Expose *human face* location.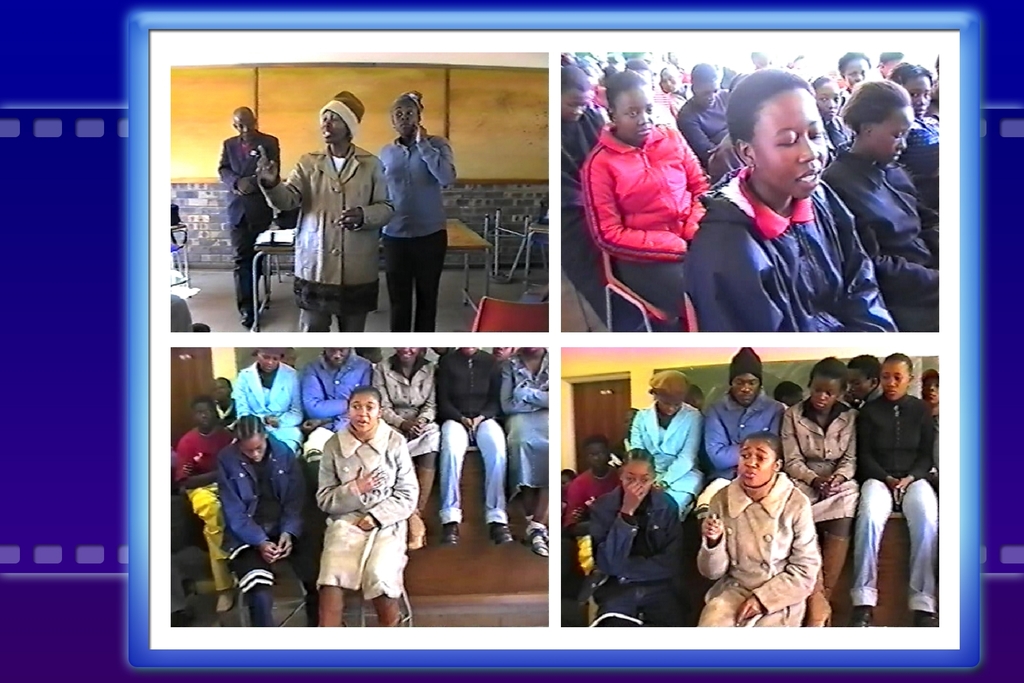
Exposed at BBox(884, 361, 903, 400).
